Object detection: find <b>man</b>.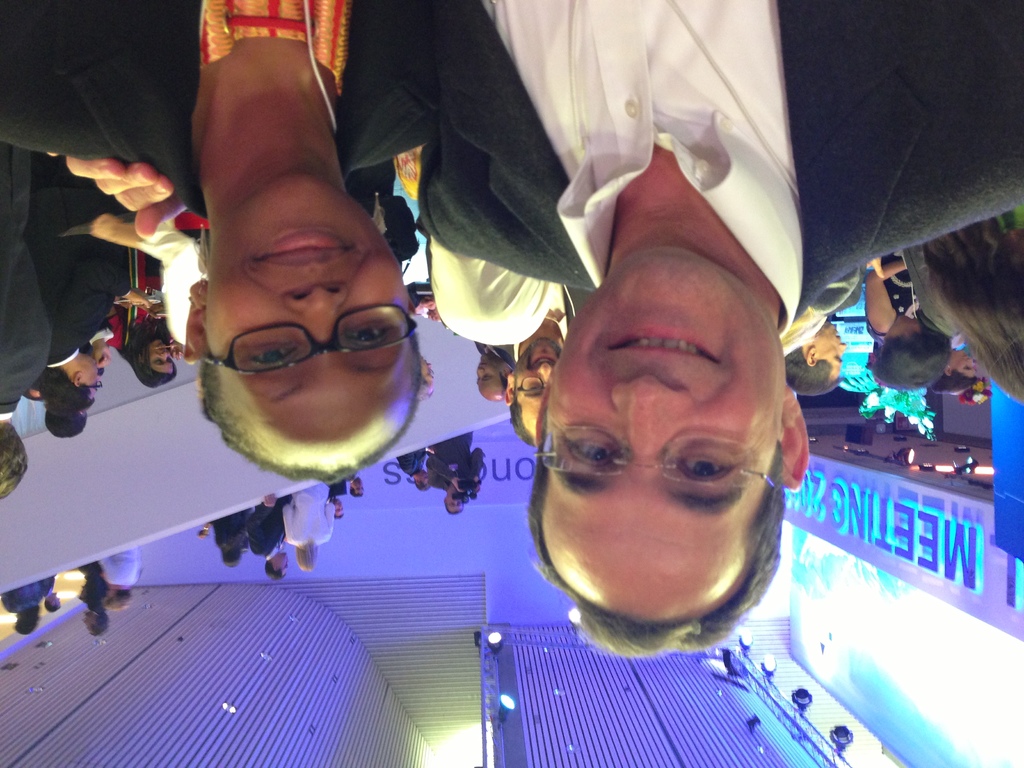
[x1=326, y1=486, x2=343, y2=520].
